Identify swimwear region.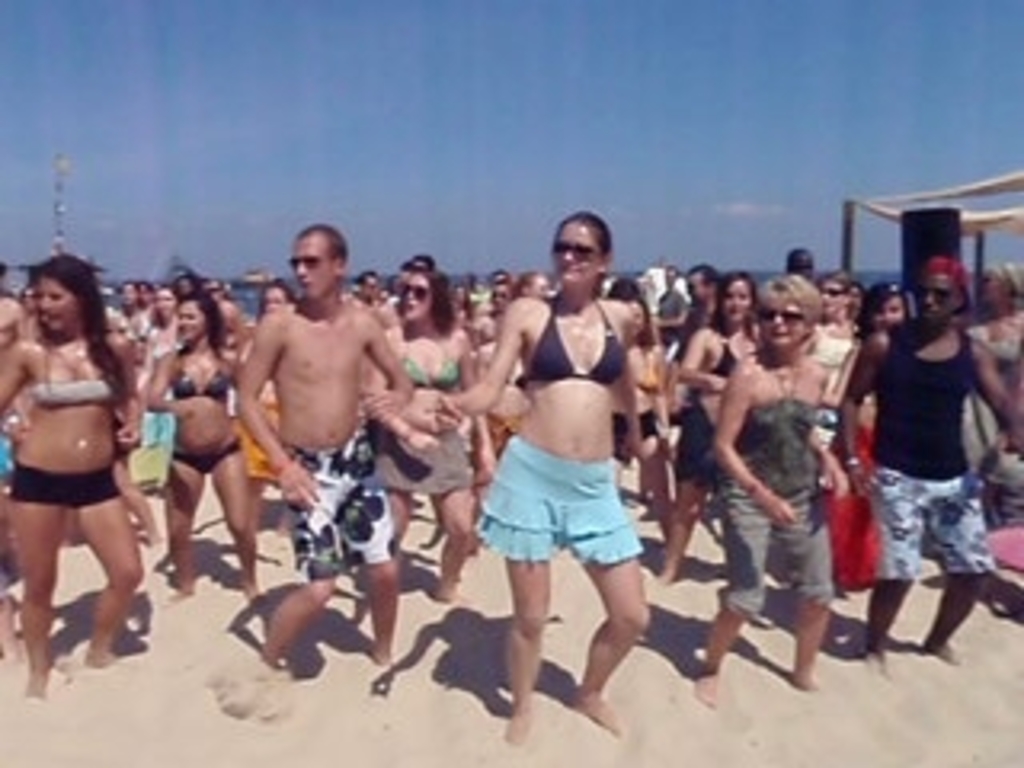
Region: crop(400, 342, 461, 394).
